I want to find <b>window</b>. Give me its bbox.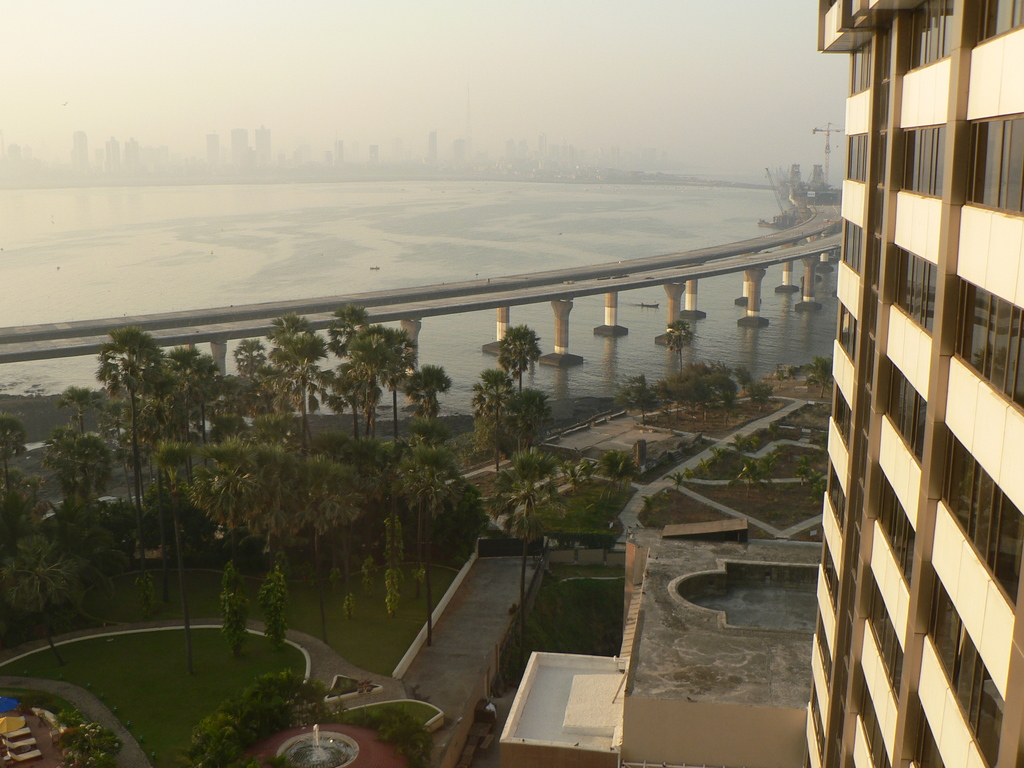
[x1=827, y1=467, x2=847, y2=530].
